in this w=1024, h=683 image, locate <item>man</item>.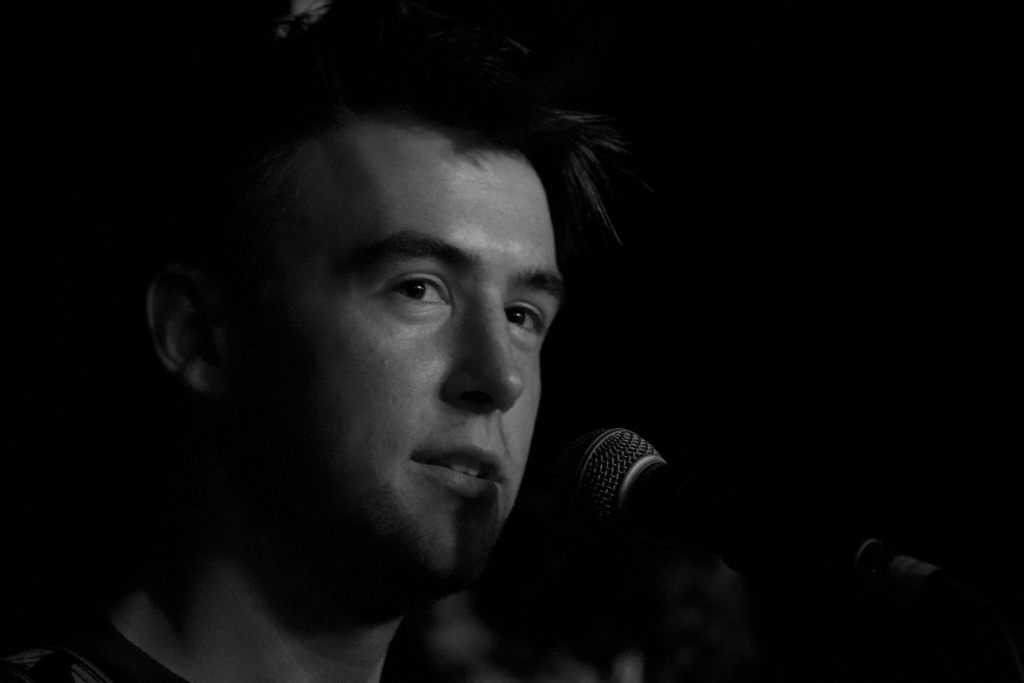
Bounding box: crop(70, 72, 774, 662).
